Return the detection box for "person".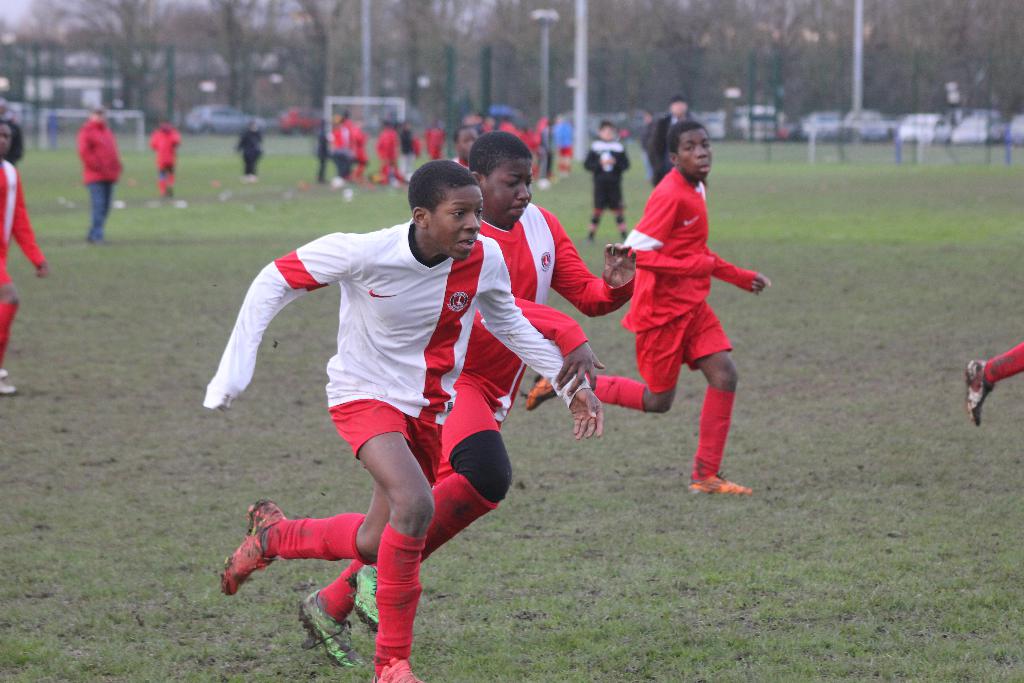
[left=229, top=119, right=268, bottom=176].
